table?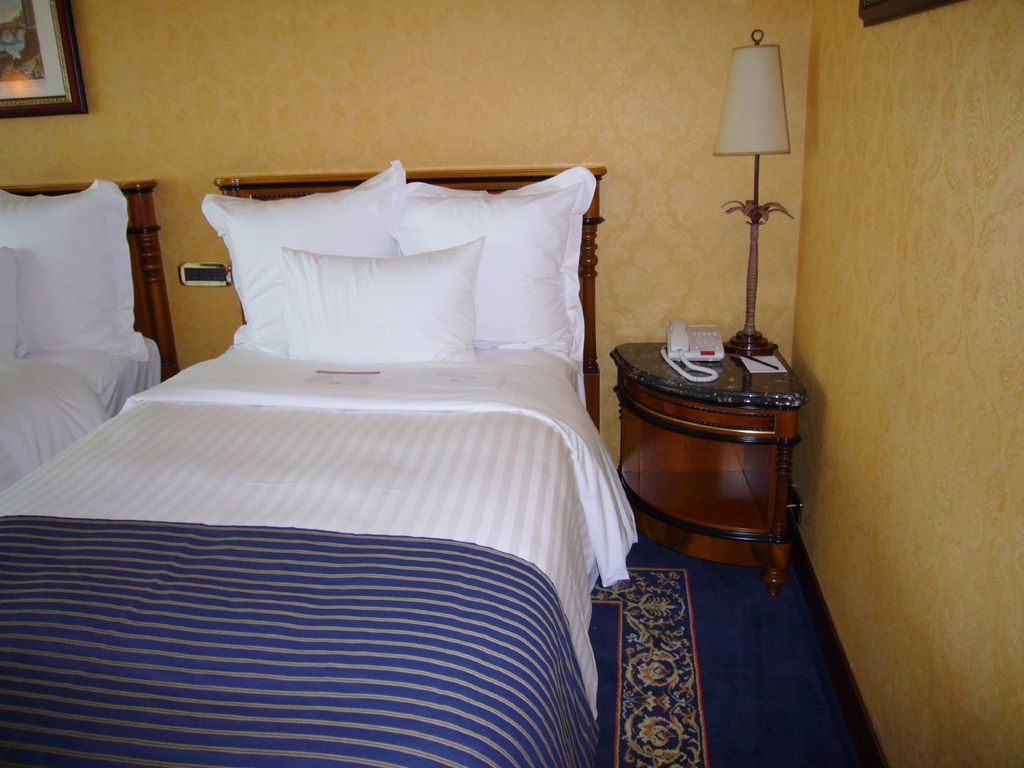
<bbox>591, 302, 822, 578</bbox>
